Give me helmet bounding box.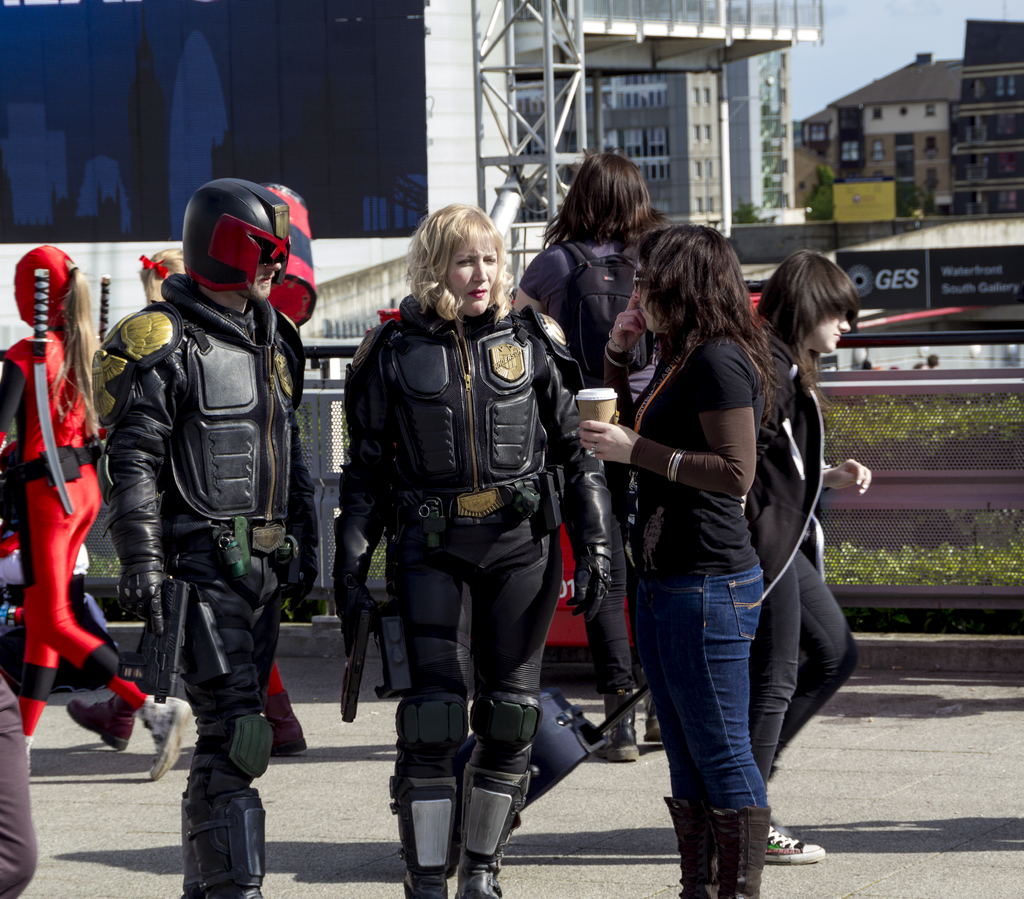
169/183/292/313.
